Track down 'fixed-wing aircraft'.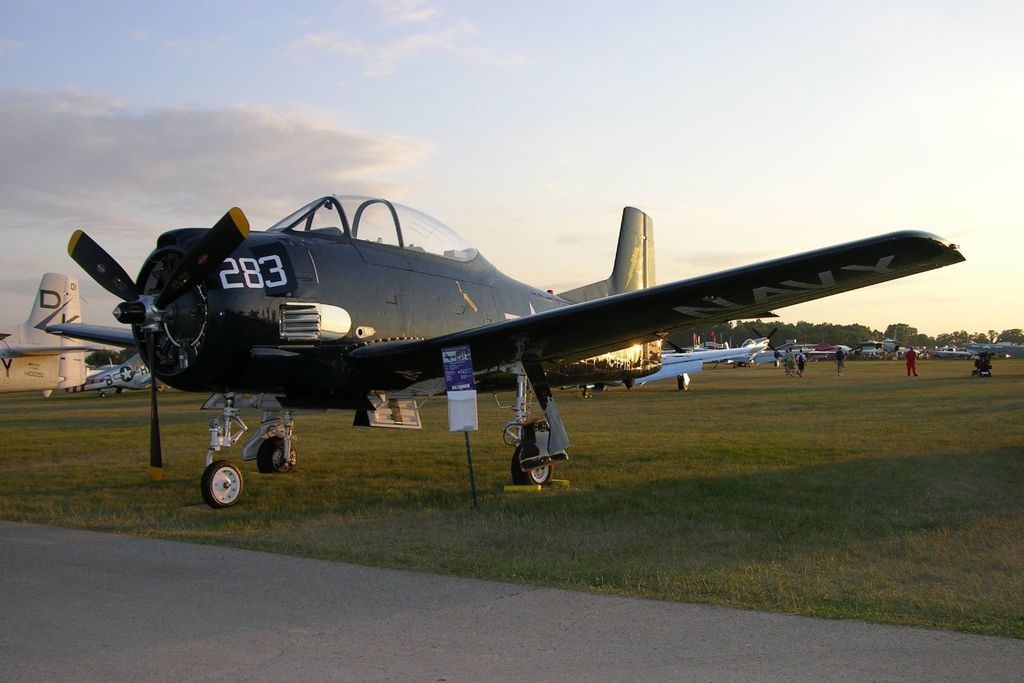
Tracked to 611/322/781/394.
